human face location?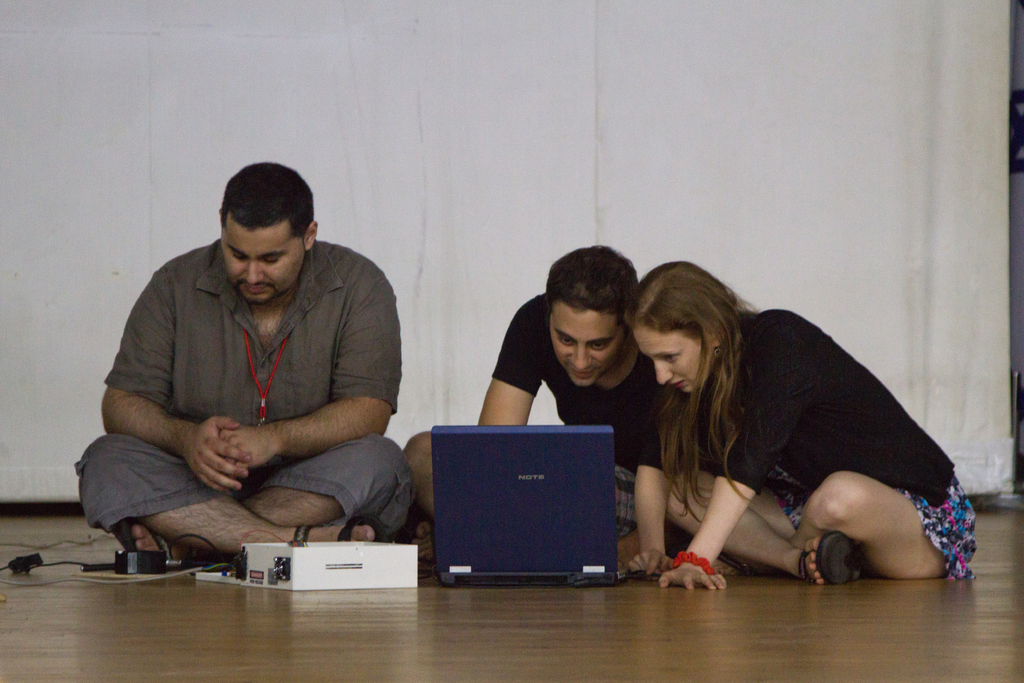
{"left": 550, "top": 299, "right": 625, "bottom": 388}
